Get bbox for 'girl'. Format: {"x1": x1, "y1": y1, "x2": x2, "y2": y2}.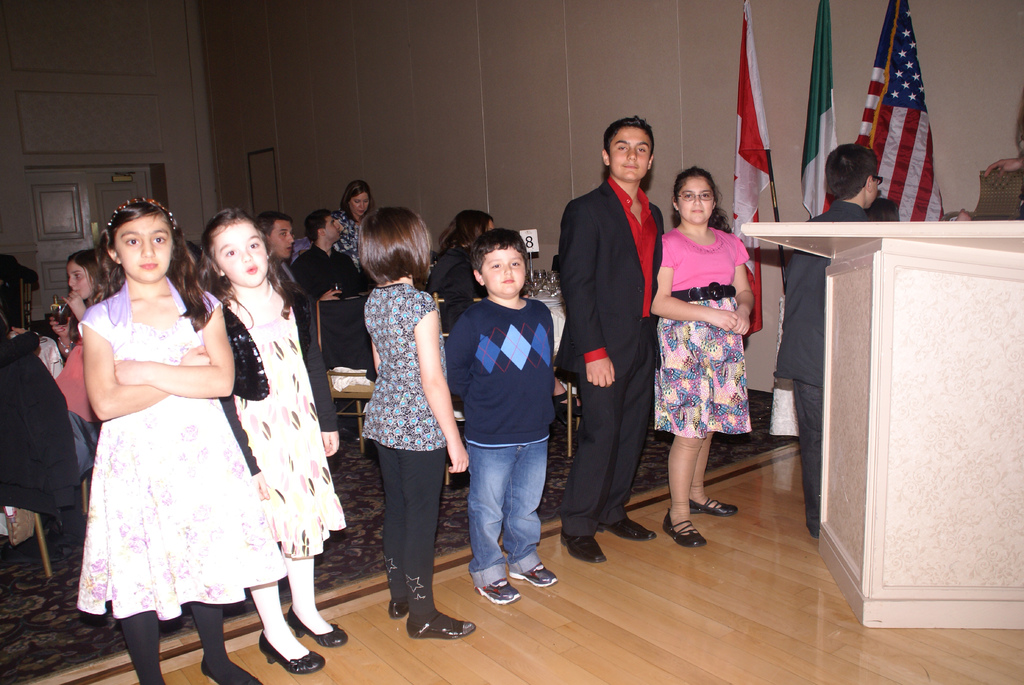
{"x1": 649, "y1": 169, "x2": 753, "y2": 539}.
